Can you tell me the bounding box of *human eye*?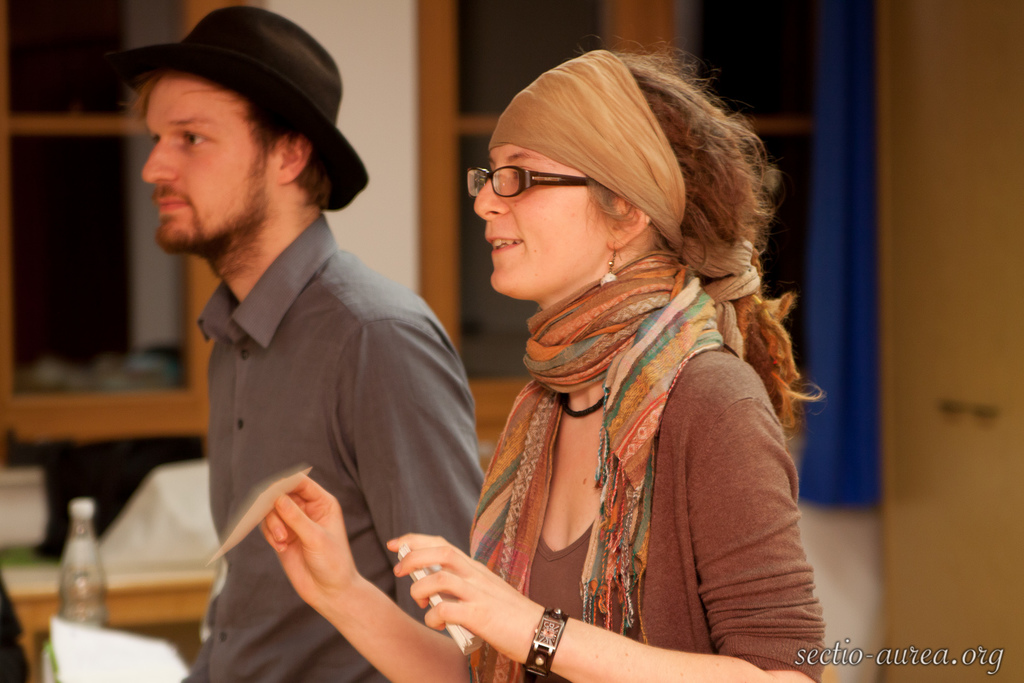
182/124/214/152.
